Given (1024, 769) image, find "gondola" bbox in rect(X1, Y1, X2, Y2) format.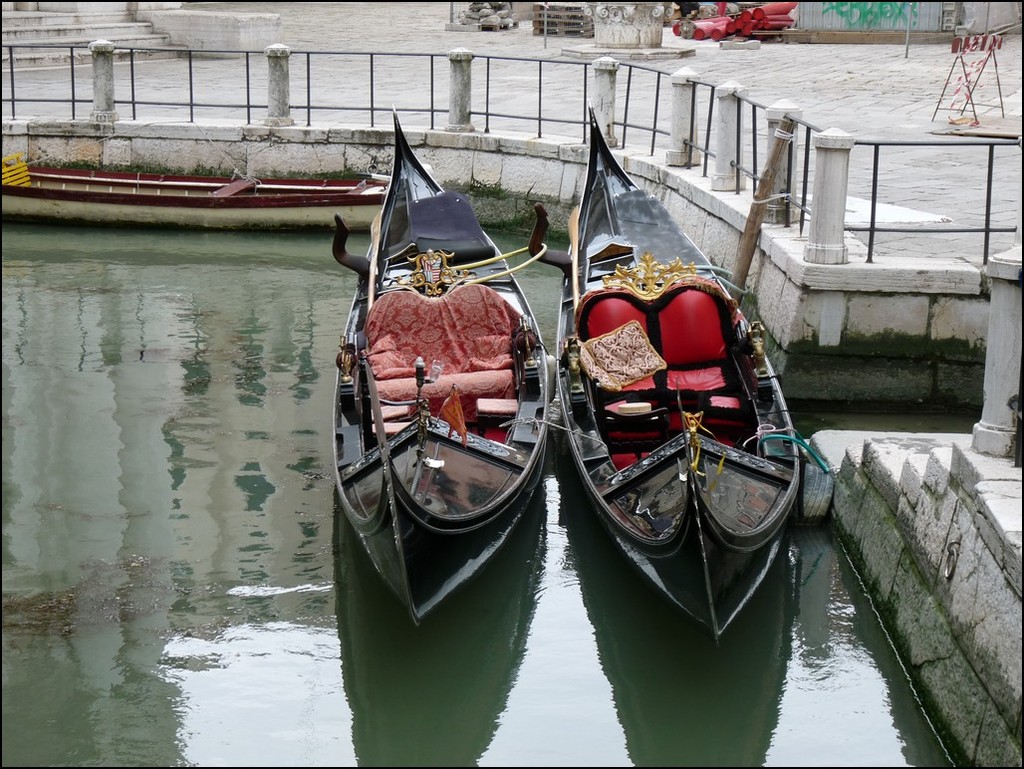
rect(326, 99, 556, 630).
